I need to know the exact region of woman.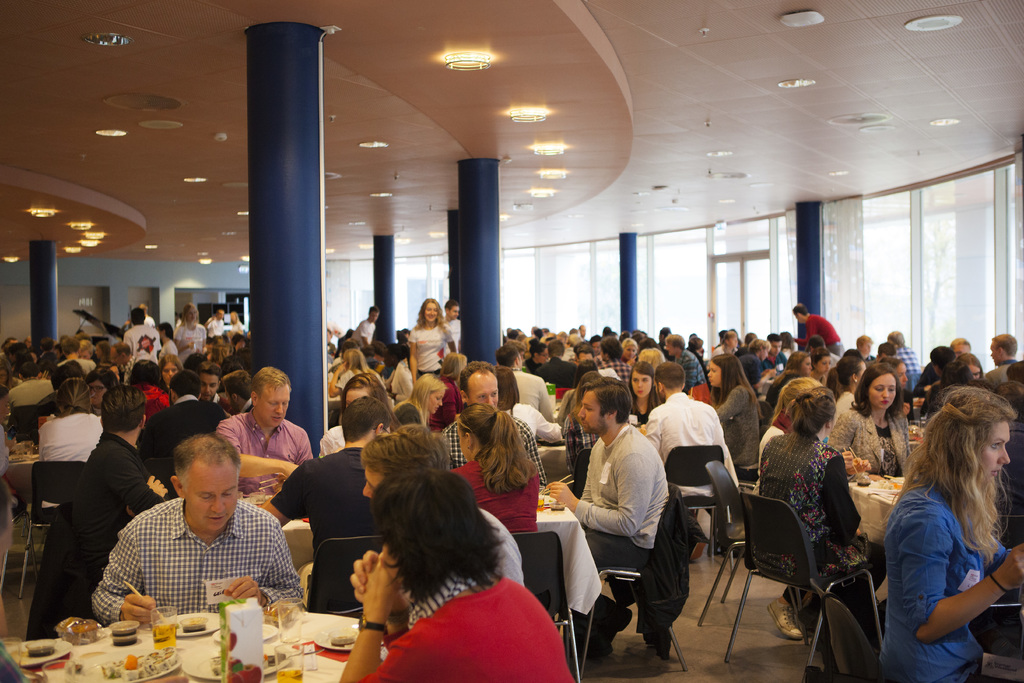
Region: 496:363:562:441.
